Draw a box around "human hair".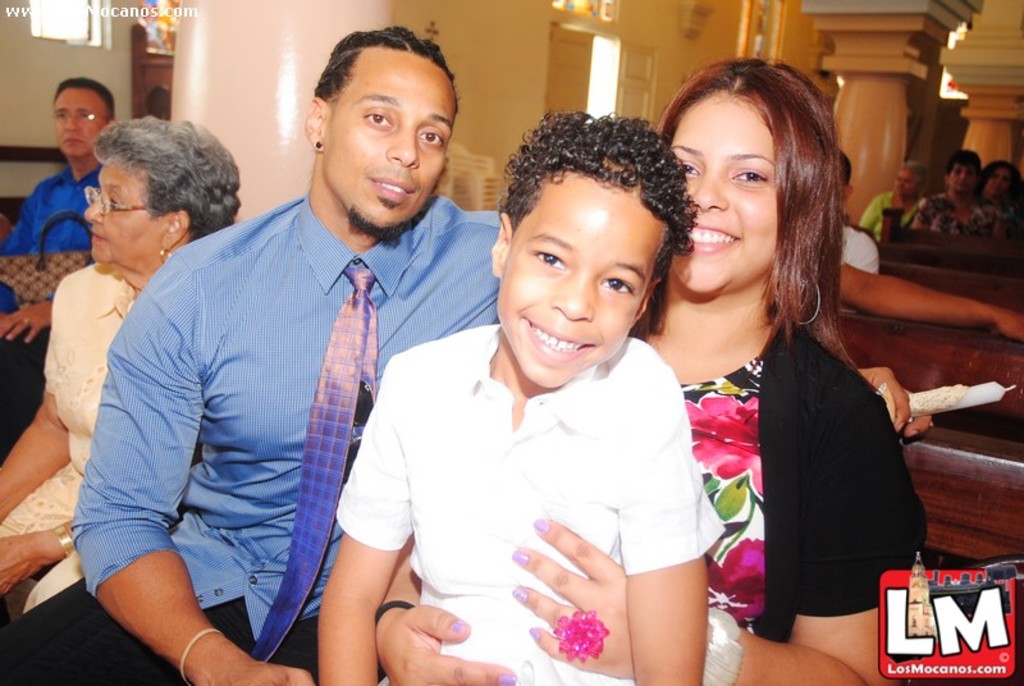
box(841, 150, 854, 186).
